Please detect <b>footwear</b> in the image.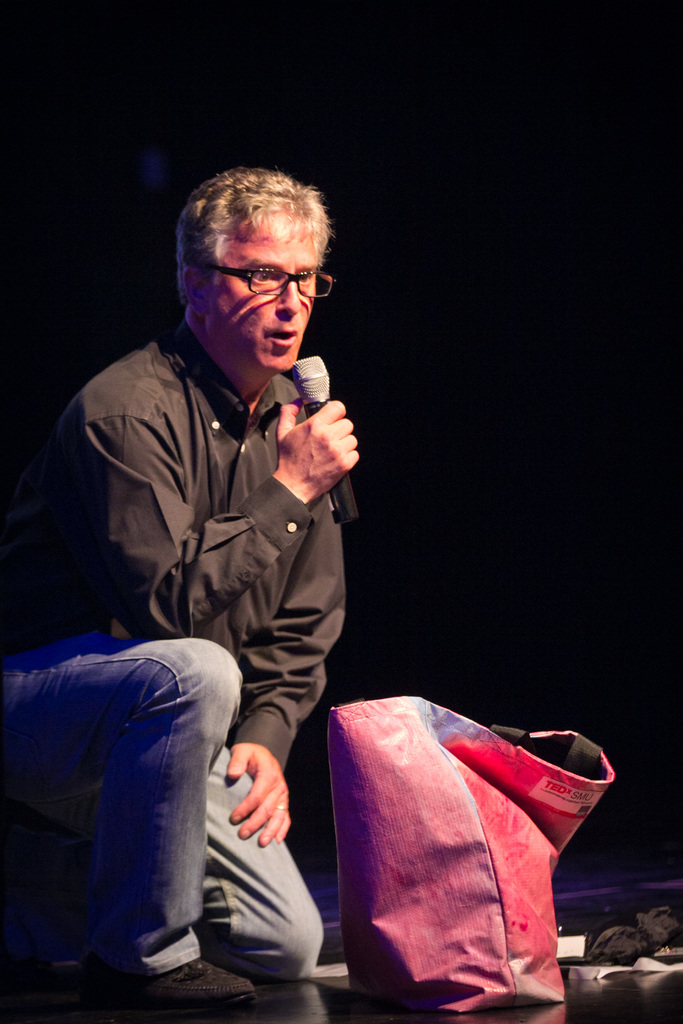
select_region(88, 959, 254, 1014).
